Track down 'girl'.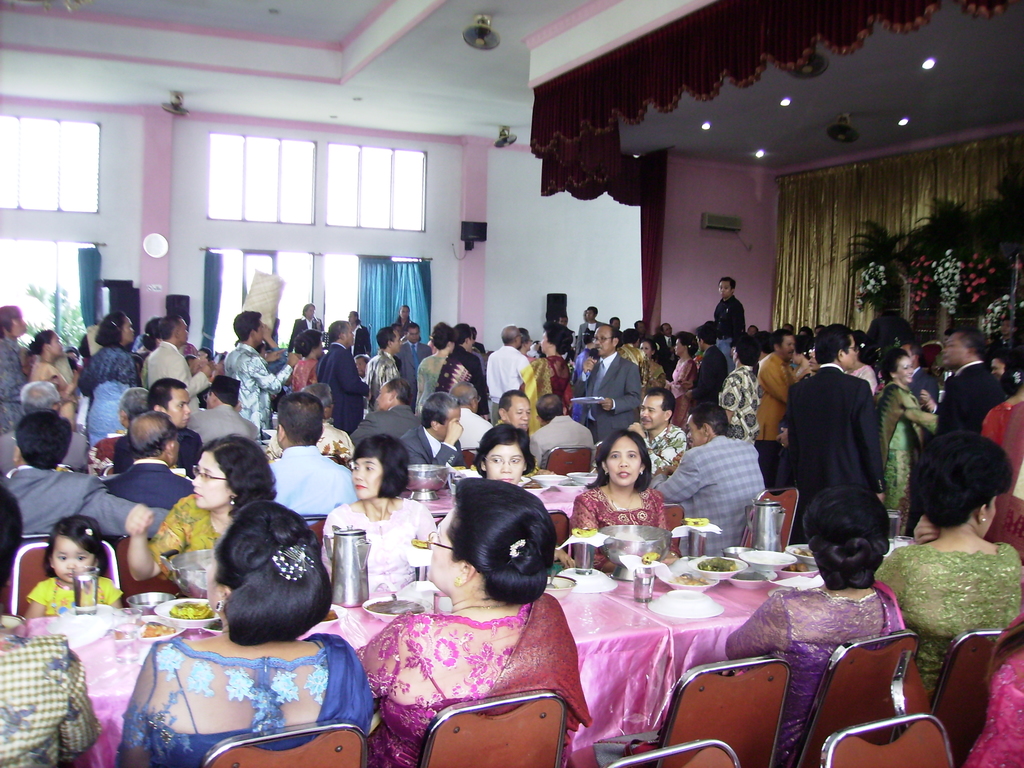
Tracked to <region>28, 515, 124, 617</region>.
